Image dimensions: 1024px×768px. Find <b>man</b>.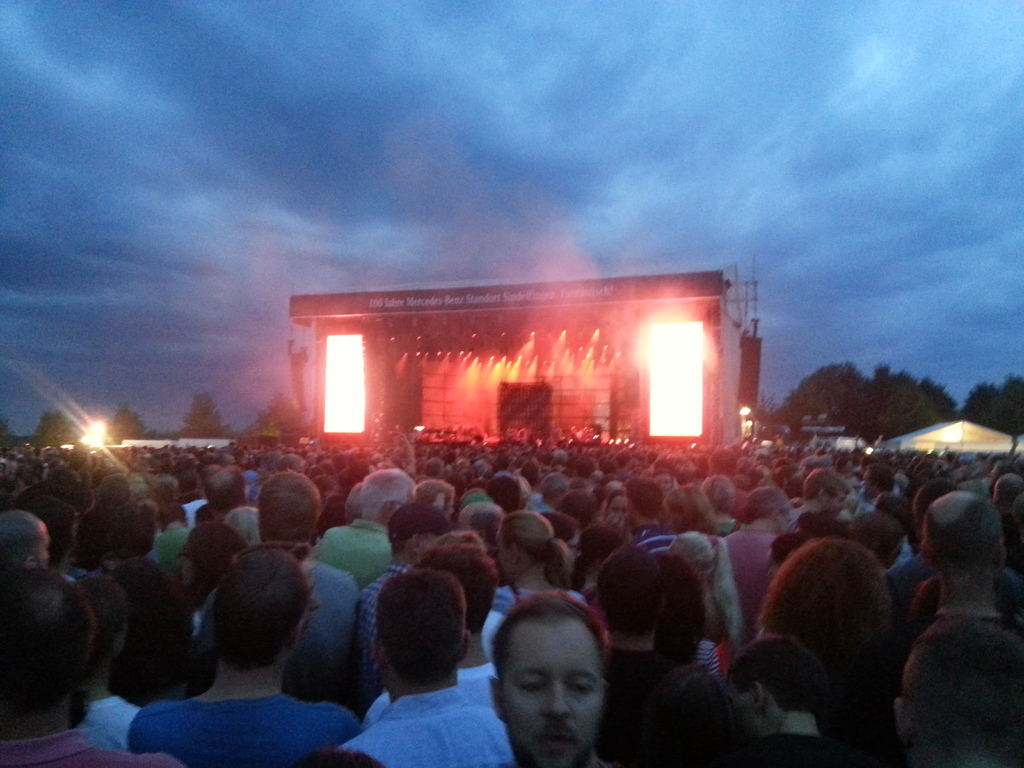
region(783, 471, 851, 532).
